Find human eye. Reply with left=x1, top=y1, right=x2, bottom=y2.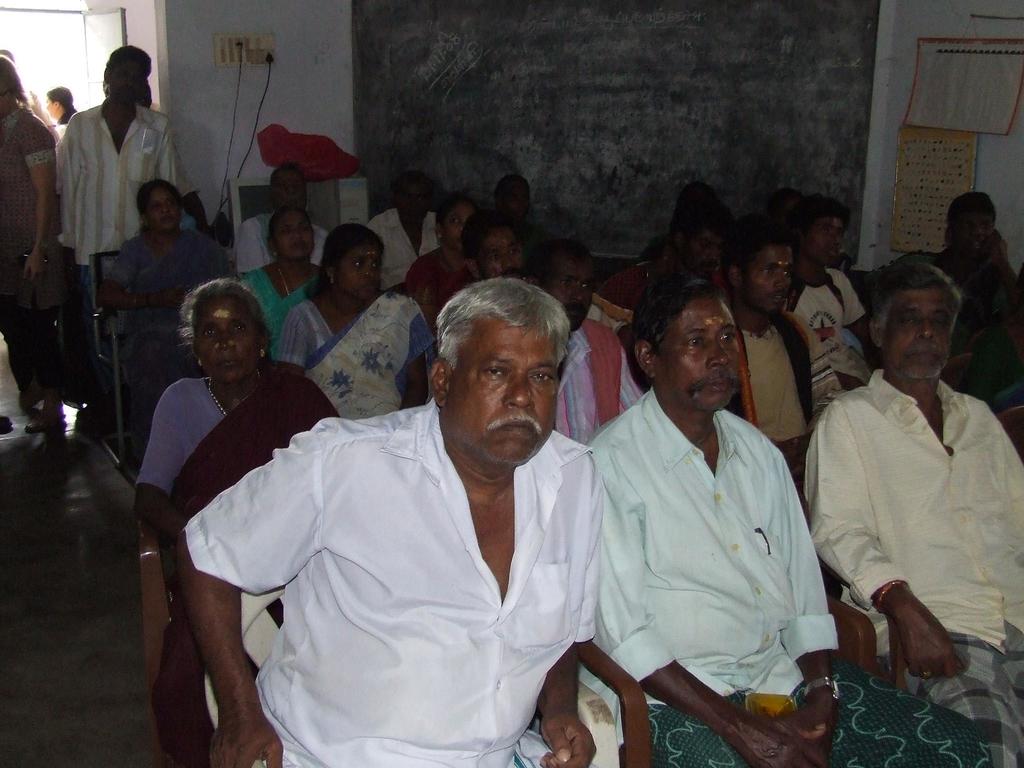
left=353, top=259, right=366, bottom=269.
